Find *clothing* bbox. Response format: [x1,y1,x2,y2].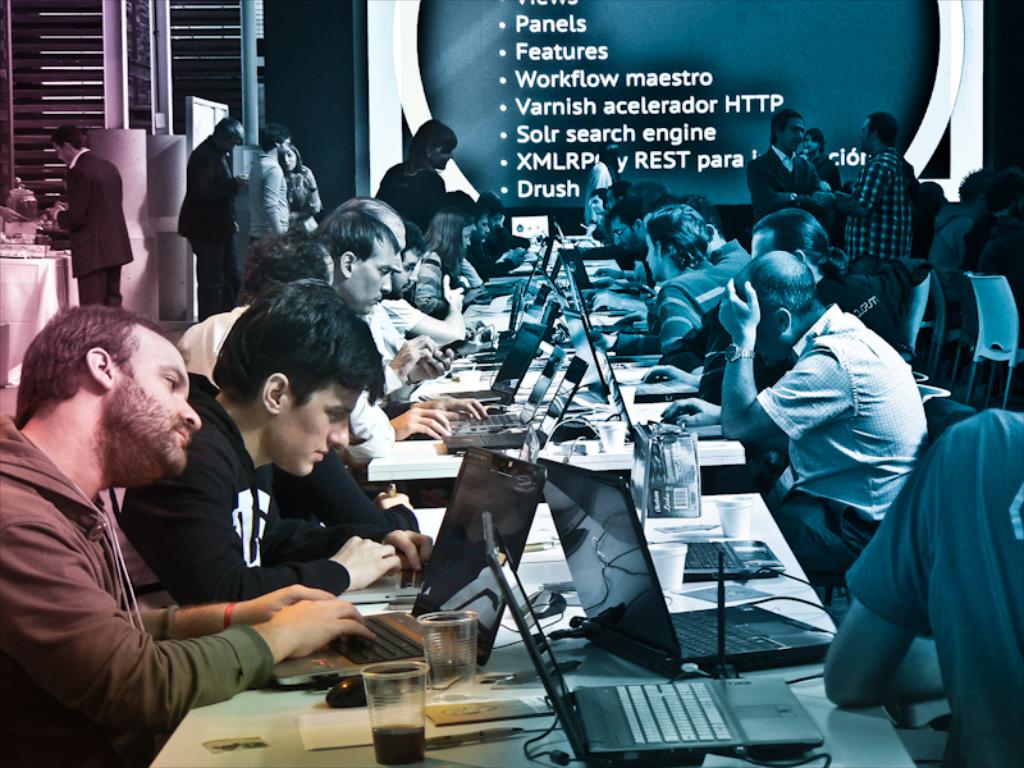
[763,296,940,580].
